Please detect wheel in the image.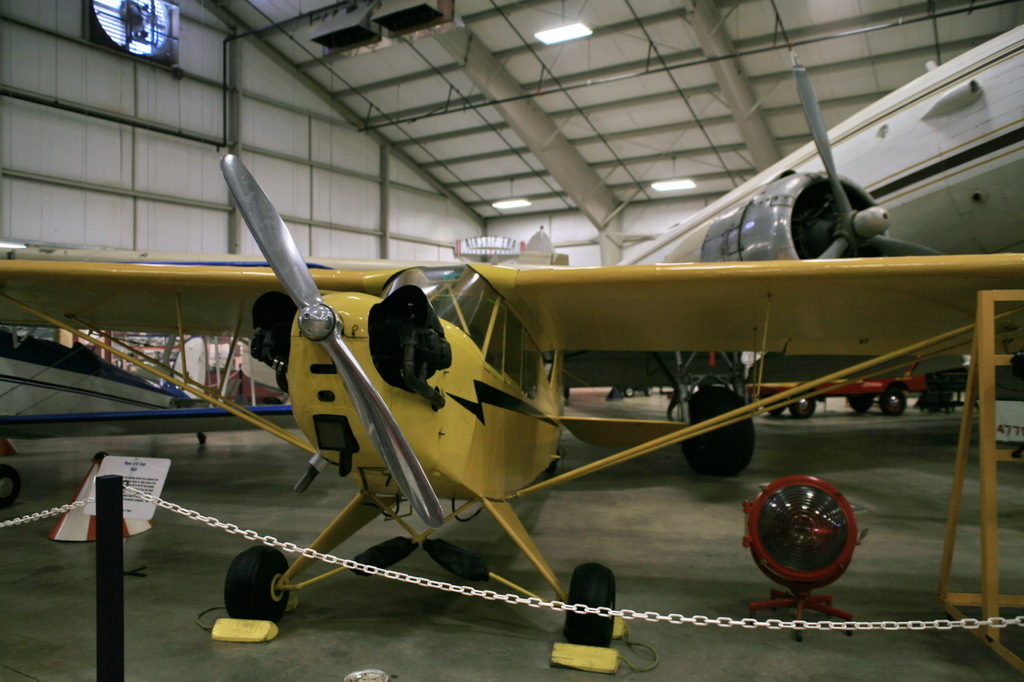
bbox=[624, 388, 634, 396].
